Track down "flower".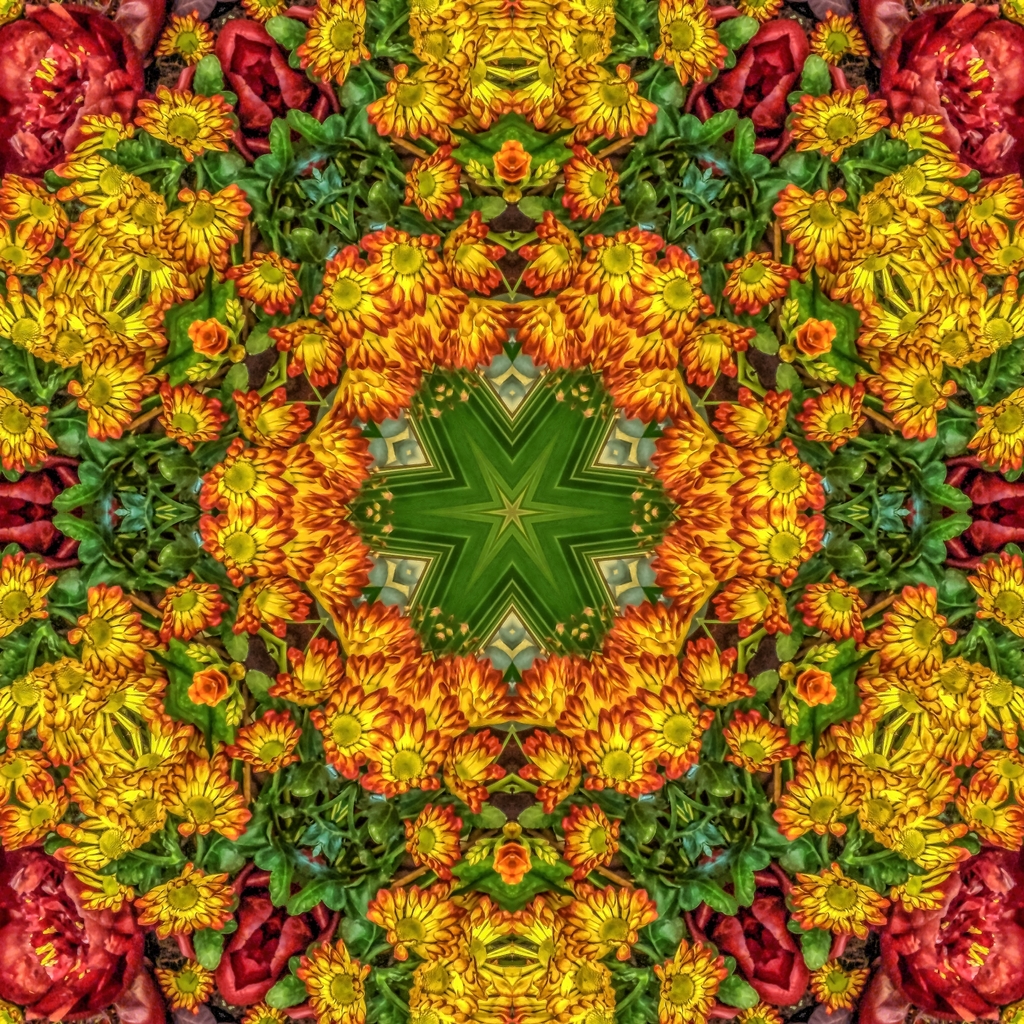
Tracked to region(973, 547, 1023, 631).
